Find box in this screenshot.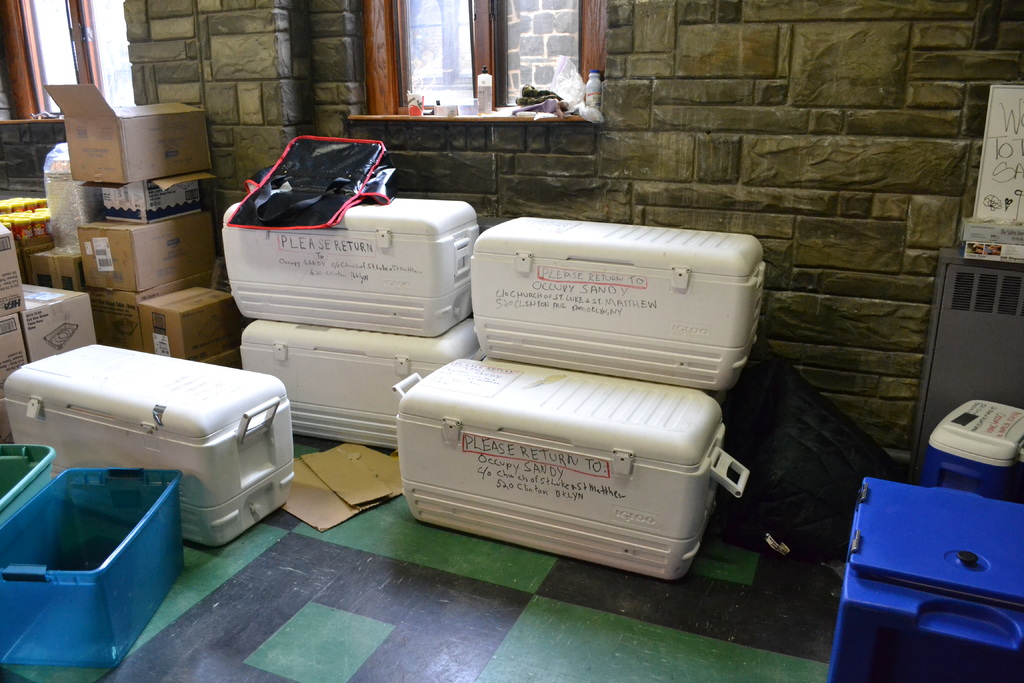
The bounding box for box is 33:249:84:290.
